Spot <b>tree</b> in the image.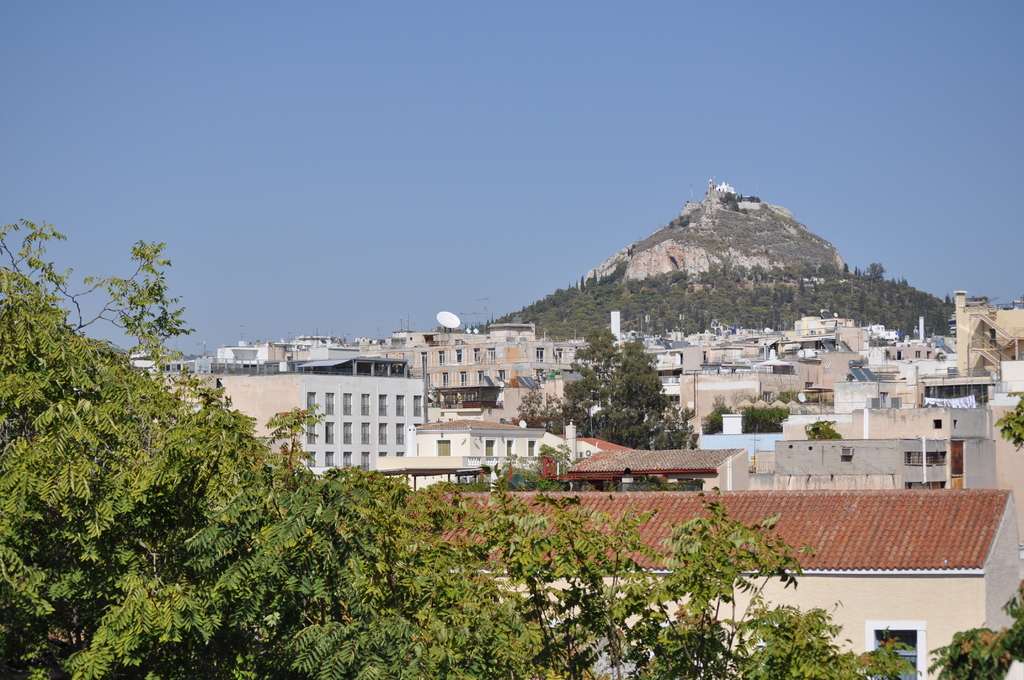
<b>tree</b> found at {"x1": 514, "y1": 330, "x2": 700, "y2": 450}.
